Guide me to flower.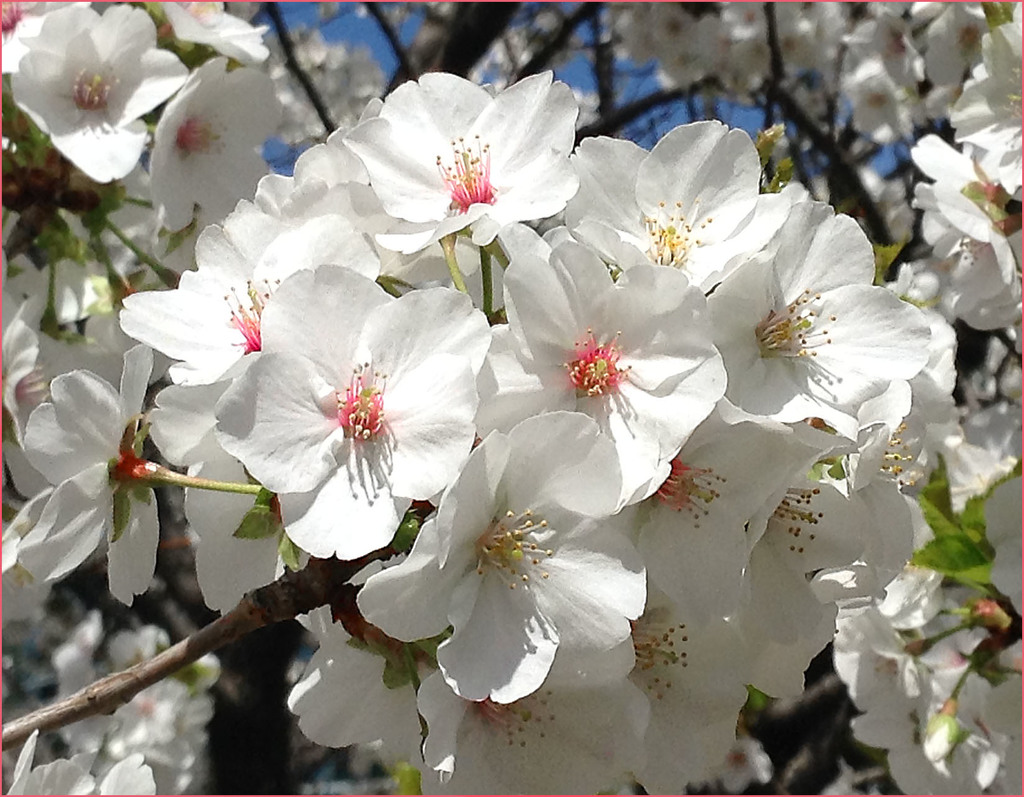
Guidance: [284,552,451,769].
